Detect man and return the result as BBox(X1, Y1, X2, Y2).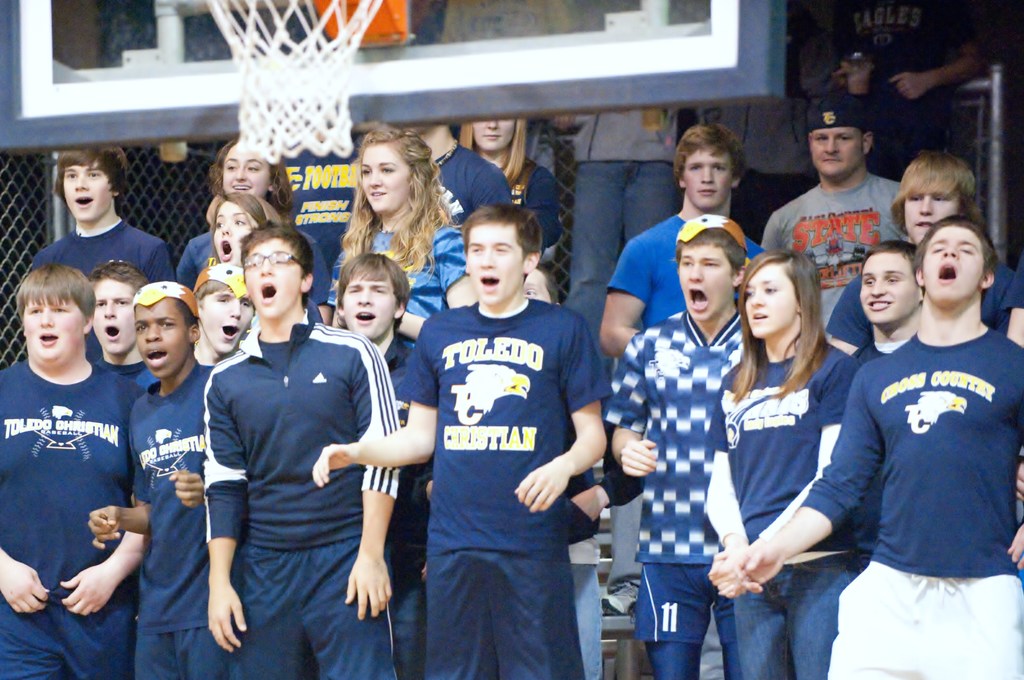
BBox(32, 145, 173, 280).
